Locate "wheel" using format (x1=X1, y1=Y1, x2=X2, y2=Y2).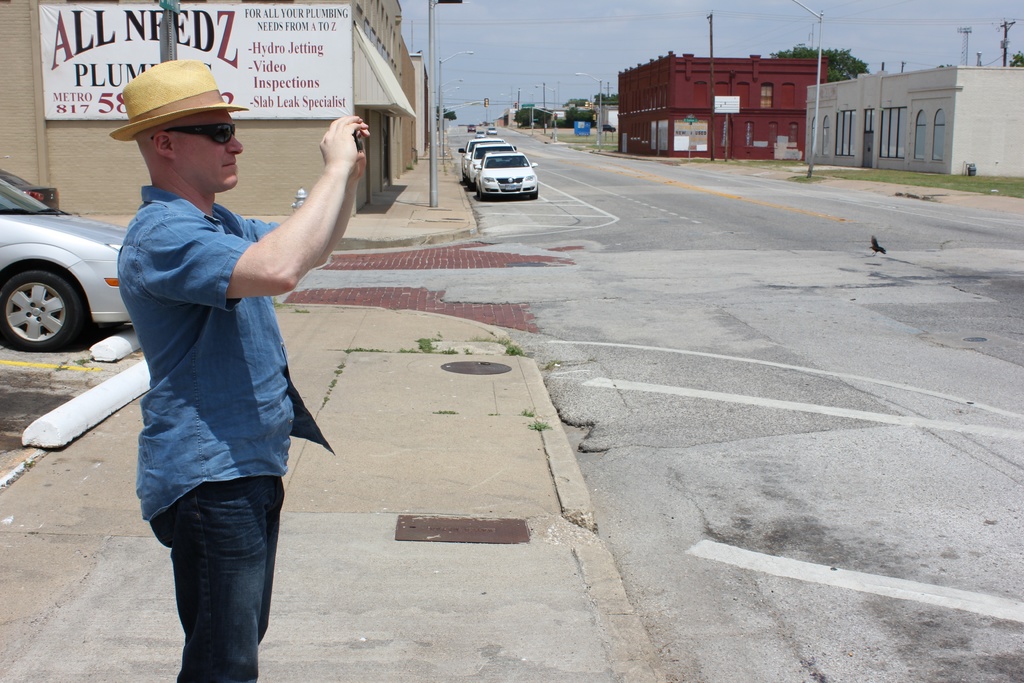
(x1=0, y1=256, x2=80, y2=347).
